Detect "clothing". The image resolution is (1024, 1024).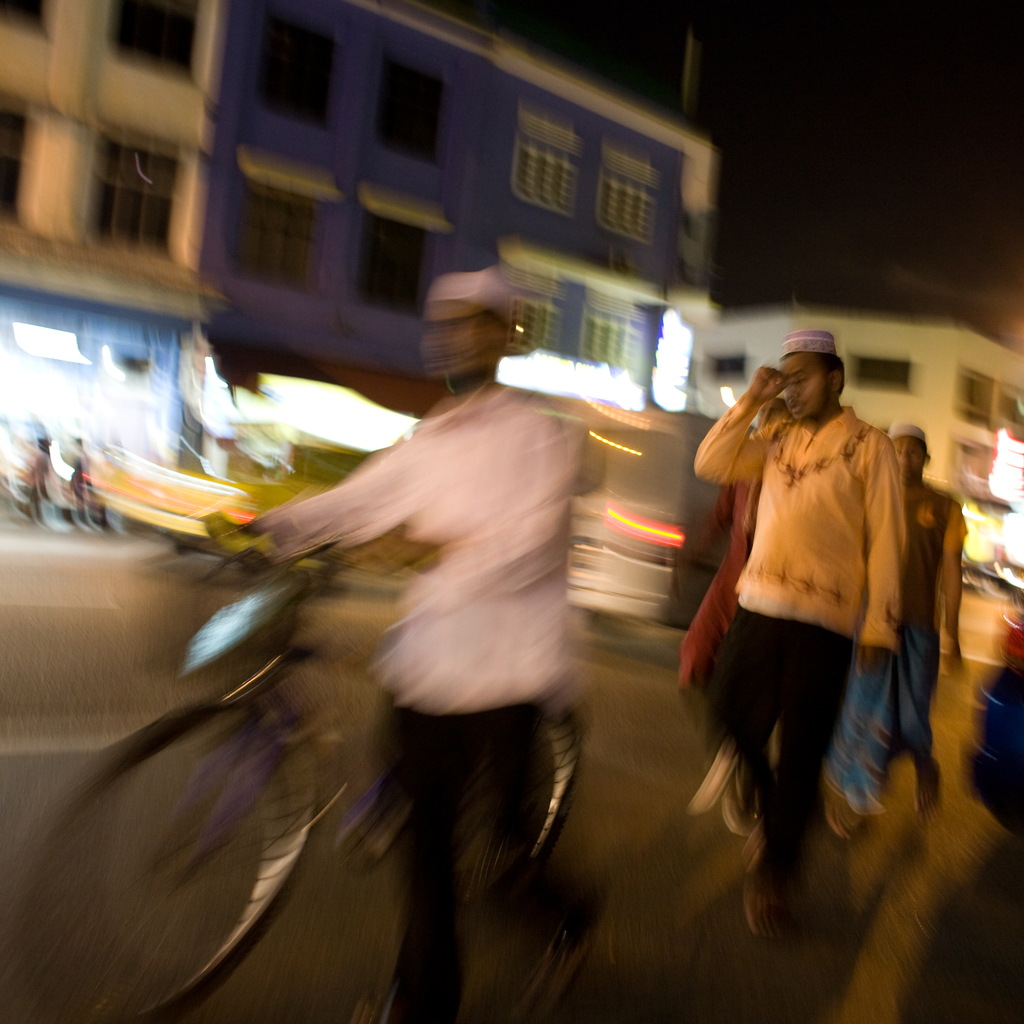
<box>673,474,758,696</box>.
